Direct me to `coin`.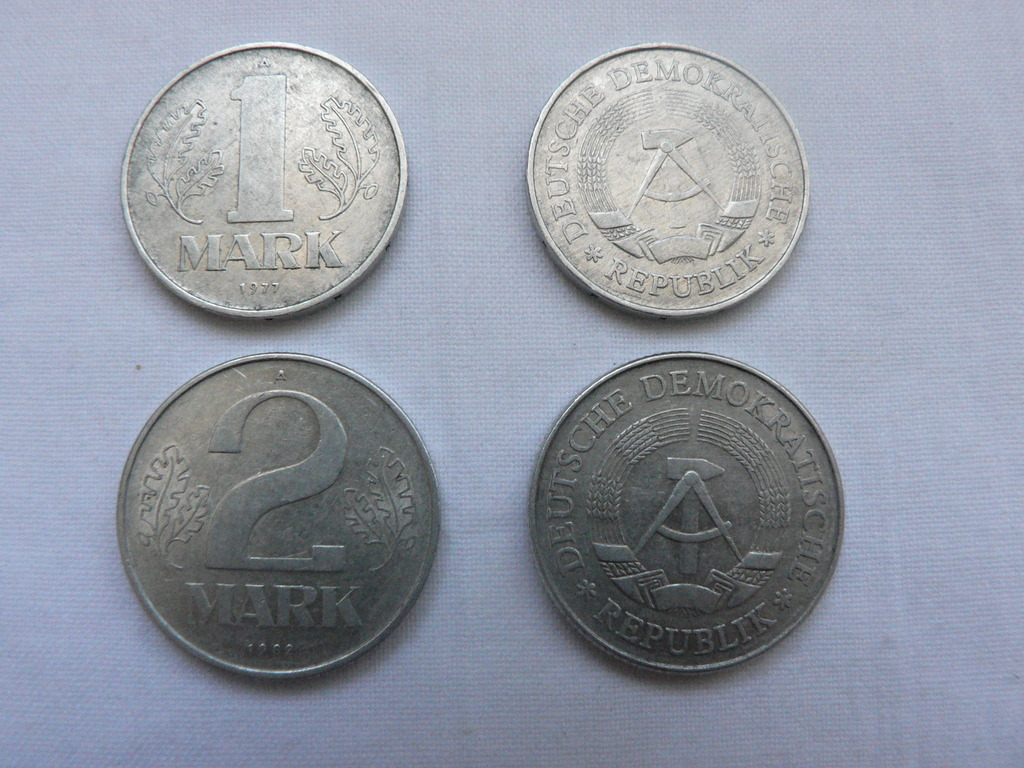
Direction: 120 37 412 321.
